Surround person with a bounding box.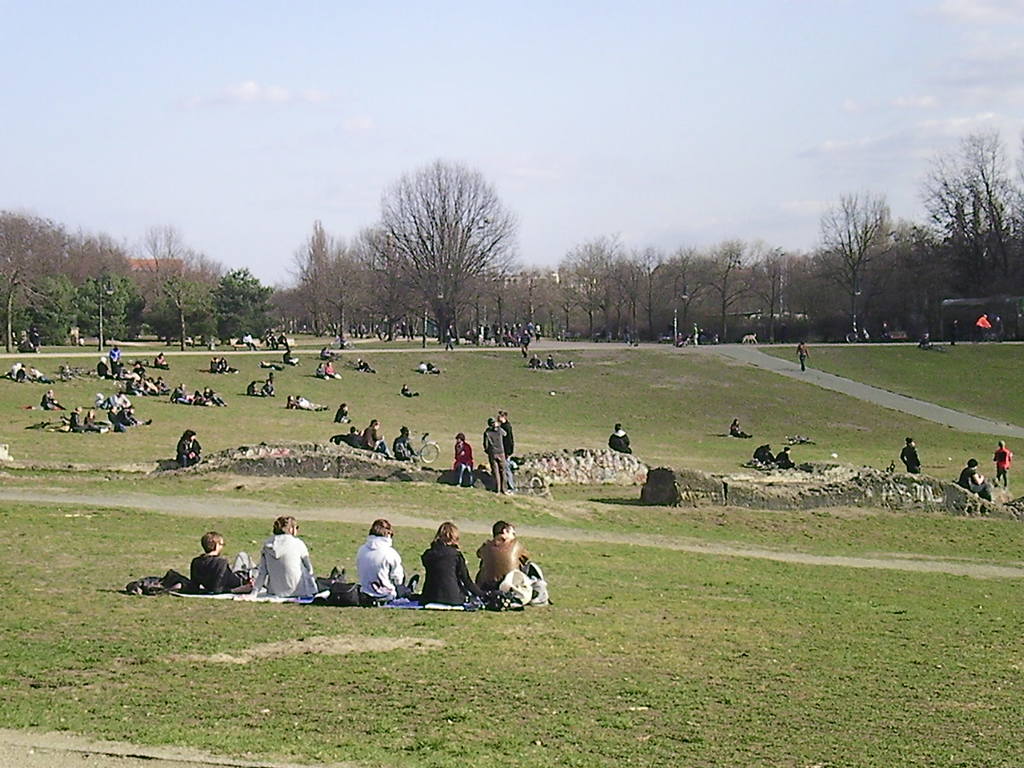
bbox(988, 436, 1016, 482).
